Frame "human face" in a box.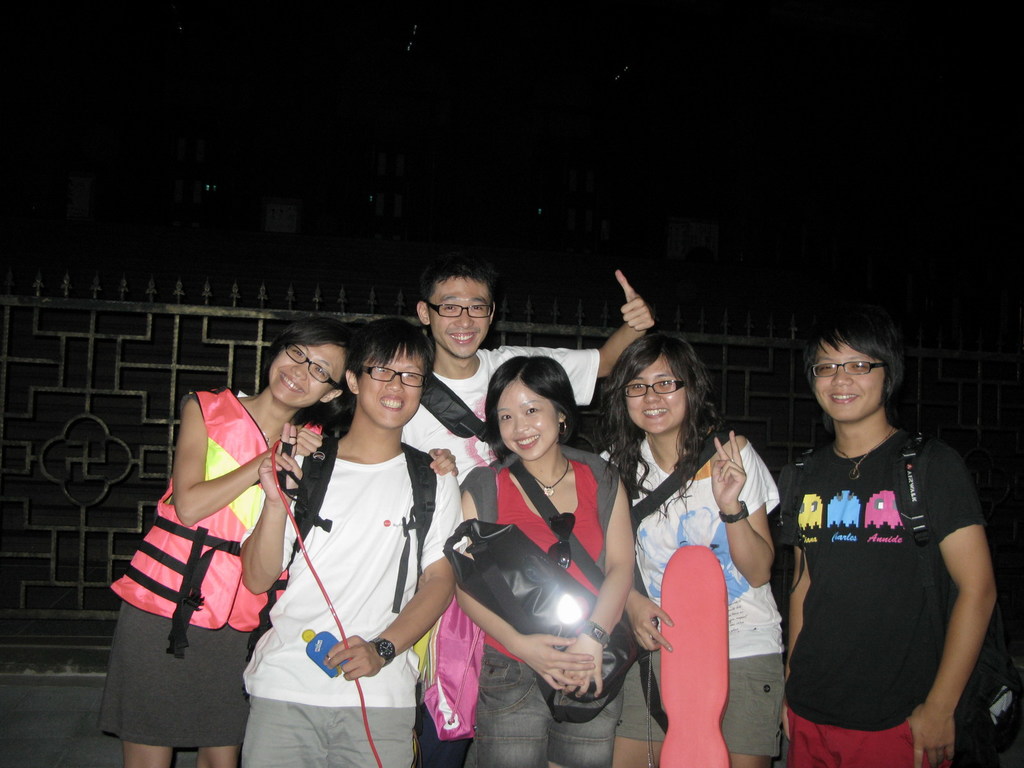
l=499, t=378, r=559, b=456.
